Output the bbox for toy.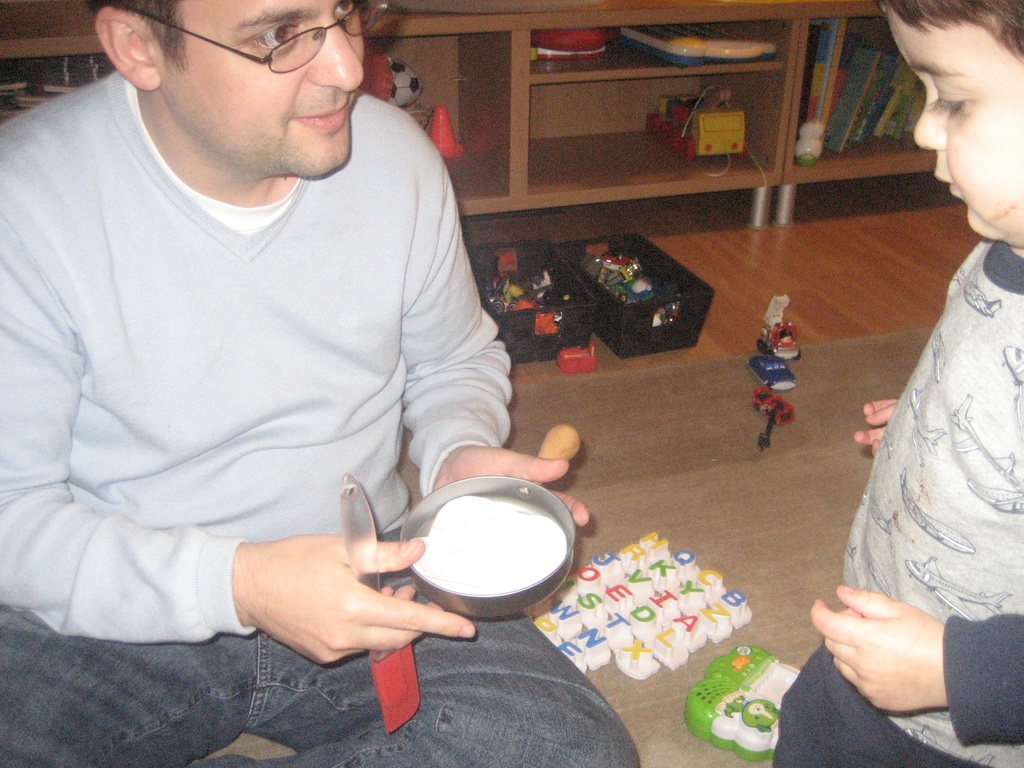
<box>755,294,804,362</box>.
